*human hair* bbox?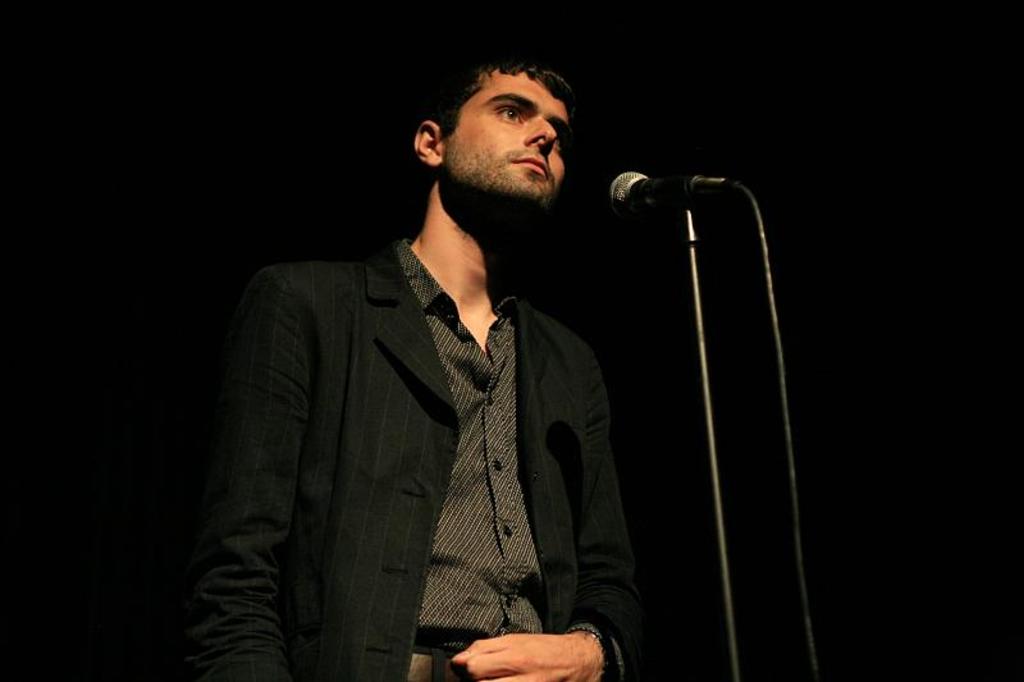
bbox=[447, 64, 594, 202]
